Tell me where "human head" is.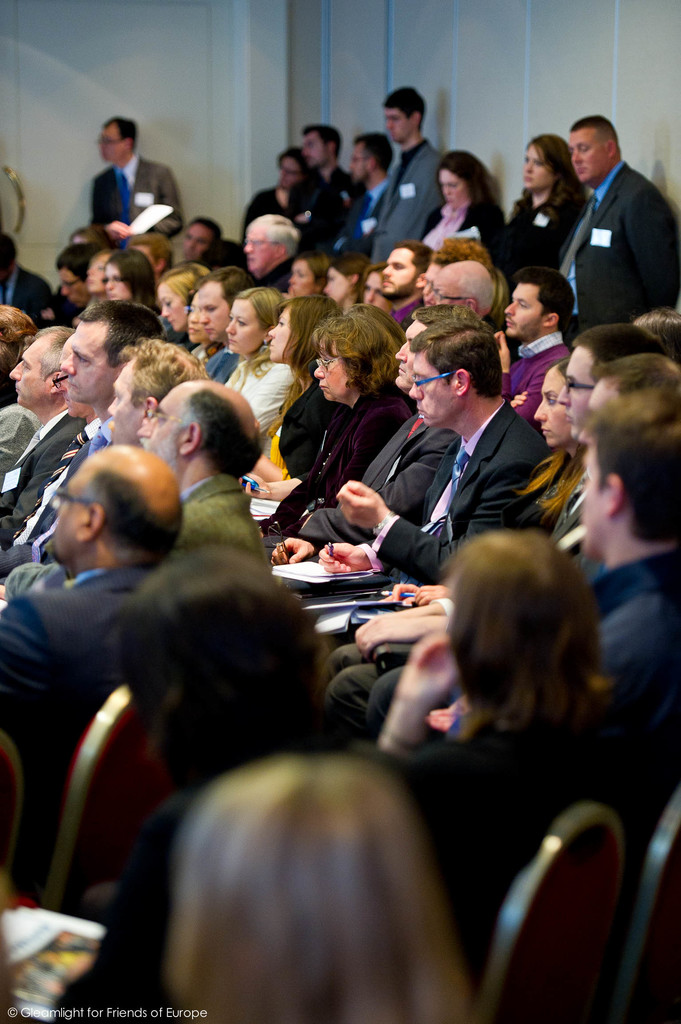
"human head" is at 184:294:207:345.
